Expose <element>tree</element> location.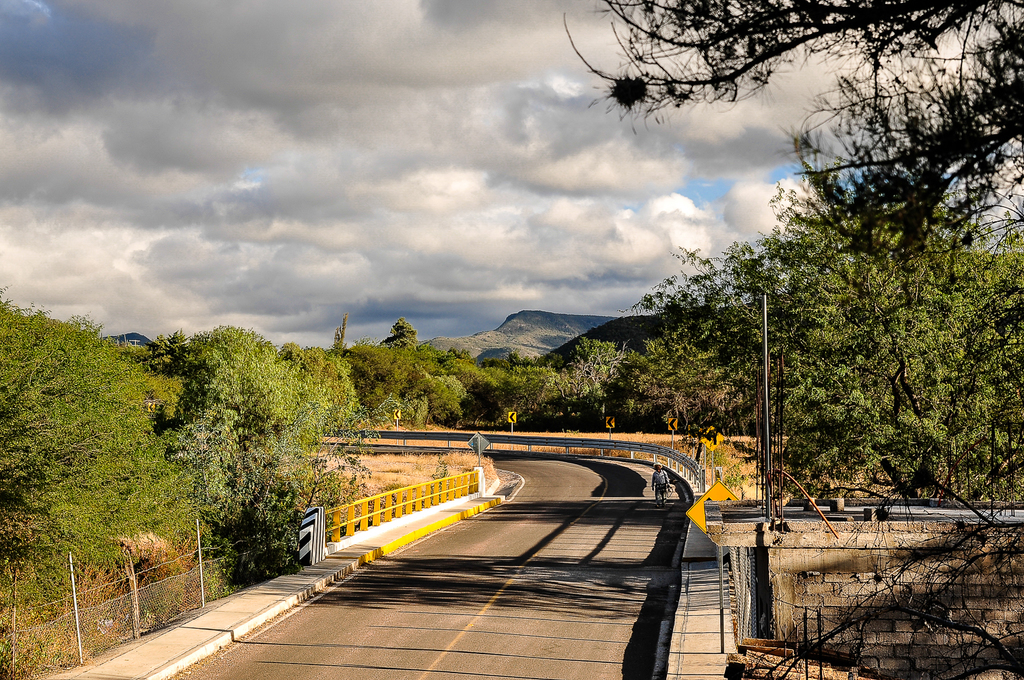
Exposed at 562,0,1023,261.
